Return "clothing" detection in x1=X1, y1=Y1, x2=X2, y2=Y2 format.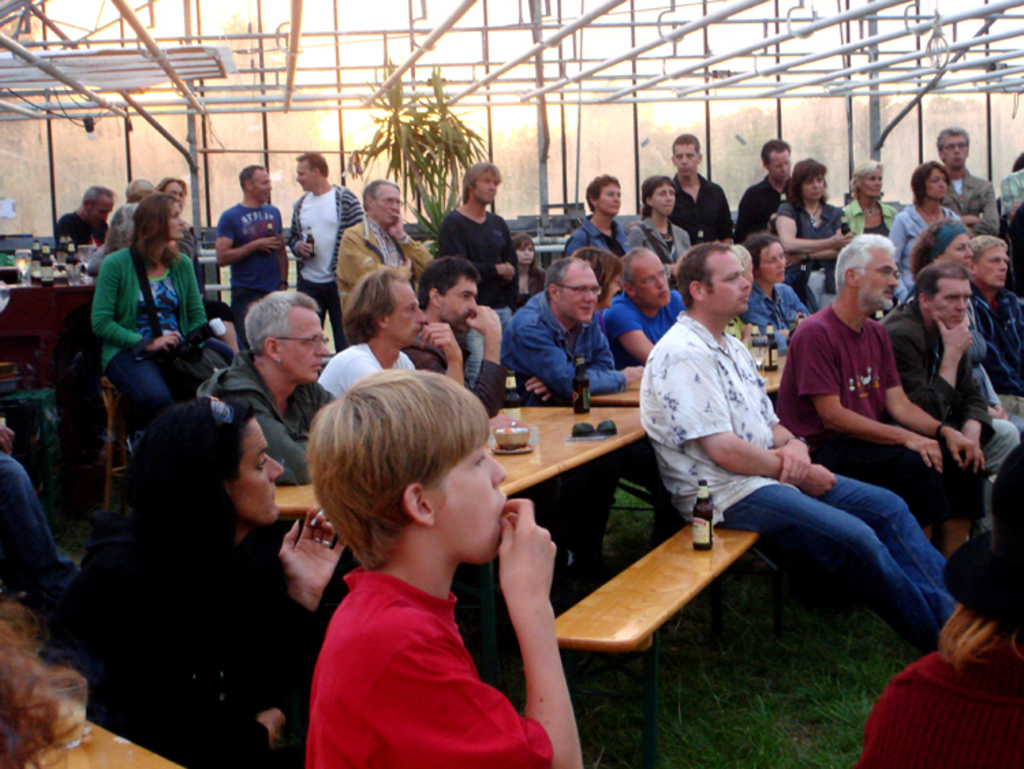
x1=732, y1=169, x2=780, y2=242.
